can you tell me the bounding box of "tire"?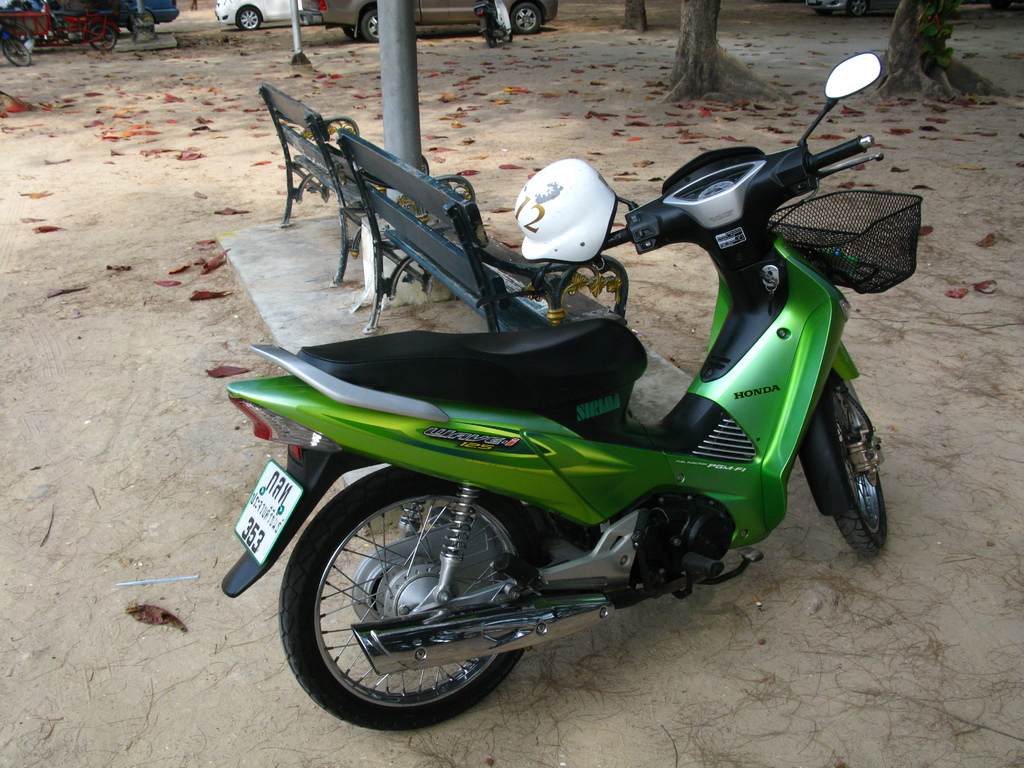
bbox(5, 40, 31, 66).
